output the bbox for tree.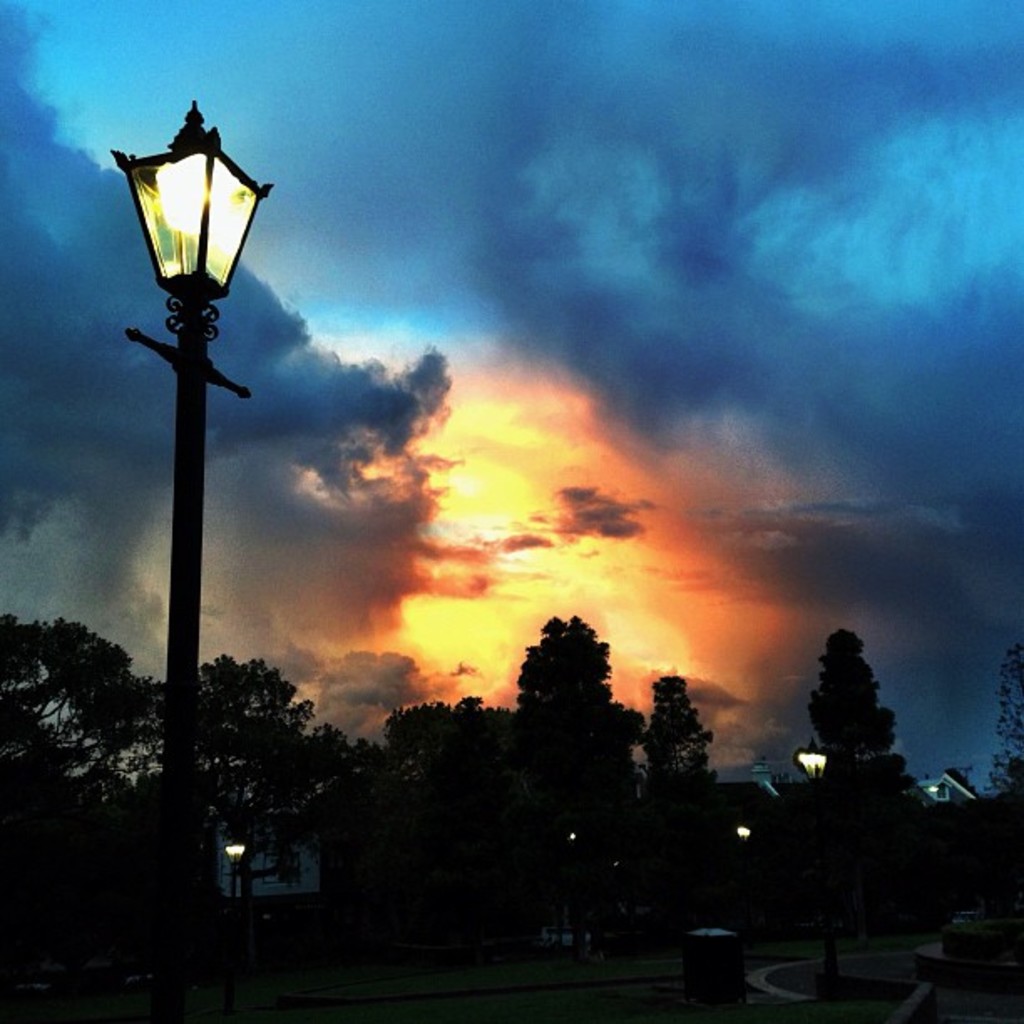
351/693/535/893.
